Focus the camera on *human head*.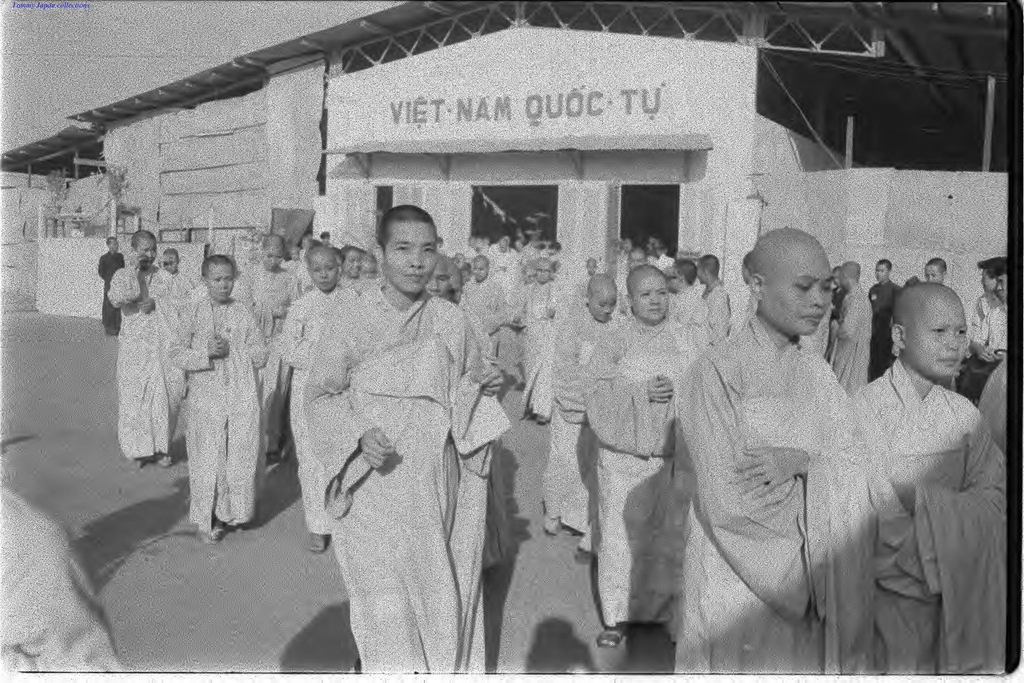
Focus region: 321, 230, 330, 245.
